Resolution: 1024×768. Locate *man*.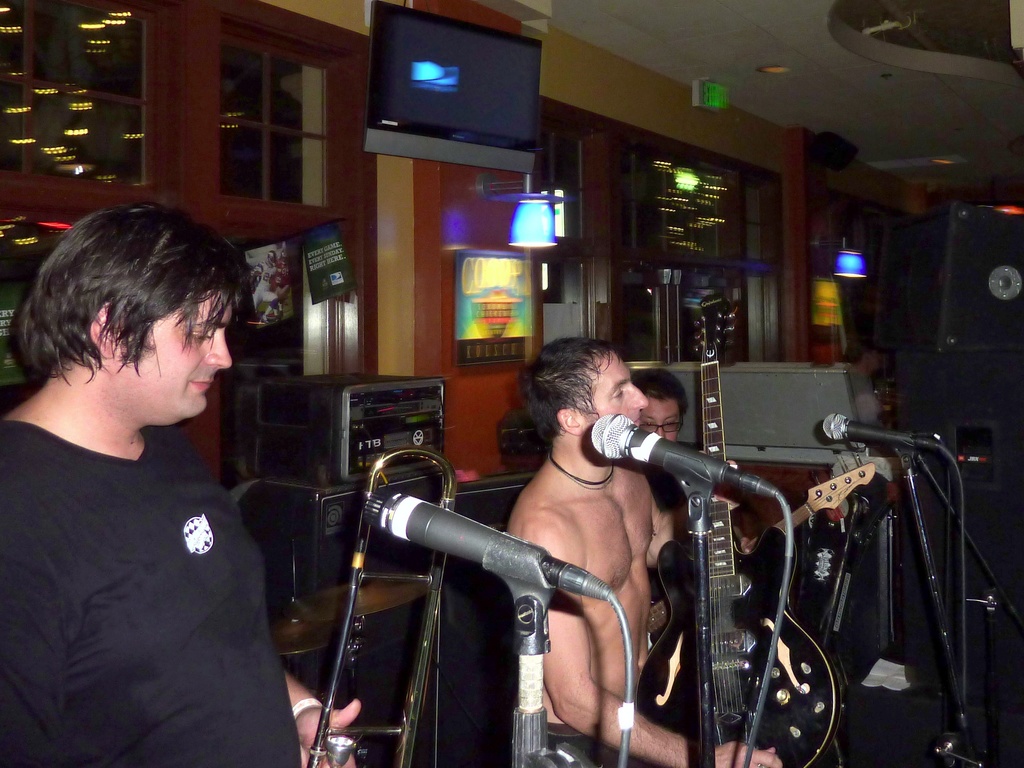
6,192,304,767.
